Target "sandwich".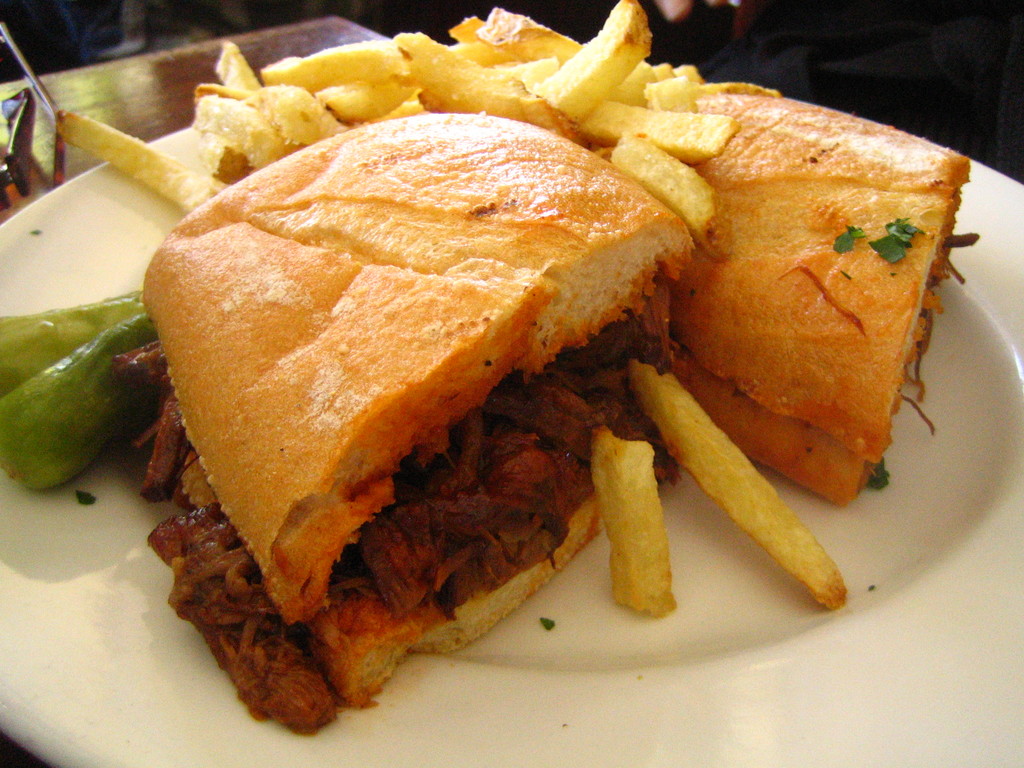
Target region: x1=663, y1=92, x2=970, y2=514.
